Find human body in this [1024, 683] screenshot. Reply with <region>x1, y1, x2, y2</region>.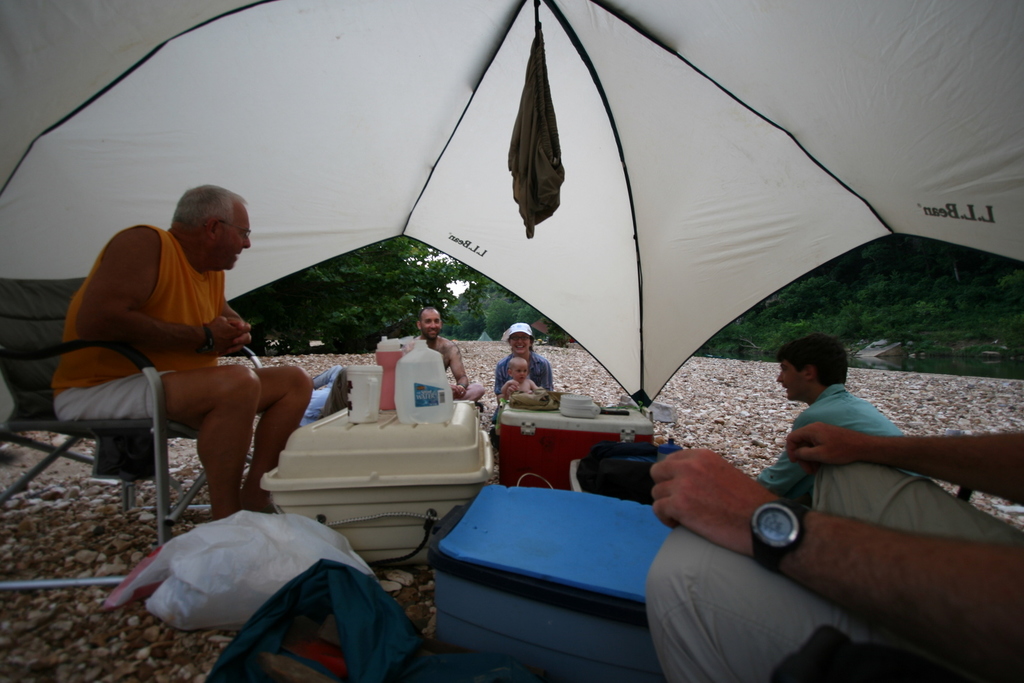
<region>414, 336, 492, 402</region>.
